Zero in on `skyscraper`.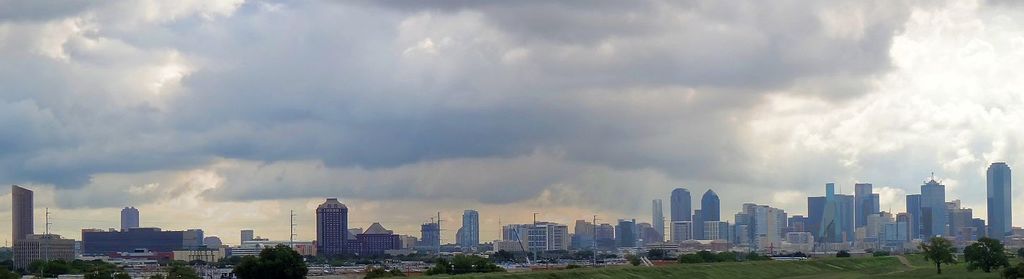
Zeroed in: l=121, t=202, r=138, b=231.
